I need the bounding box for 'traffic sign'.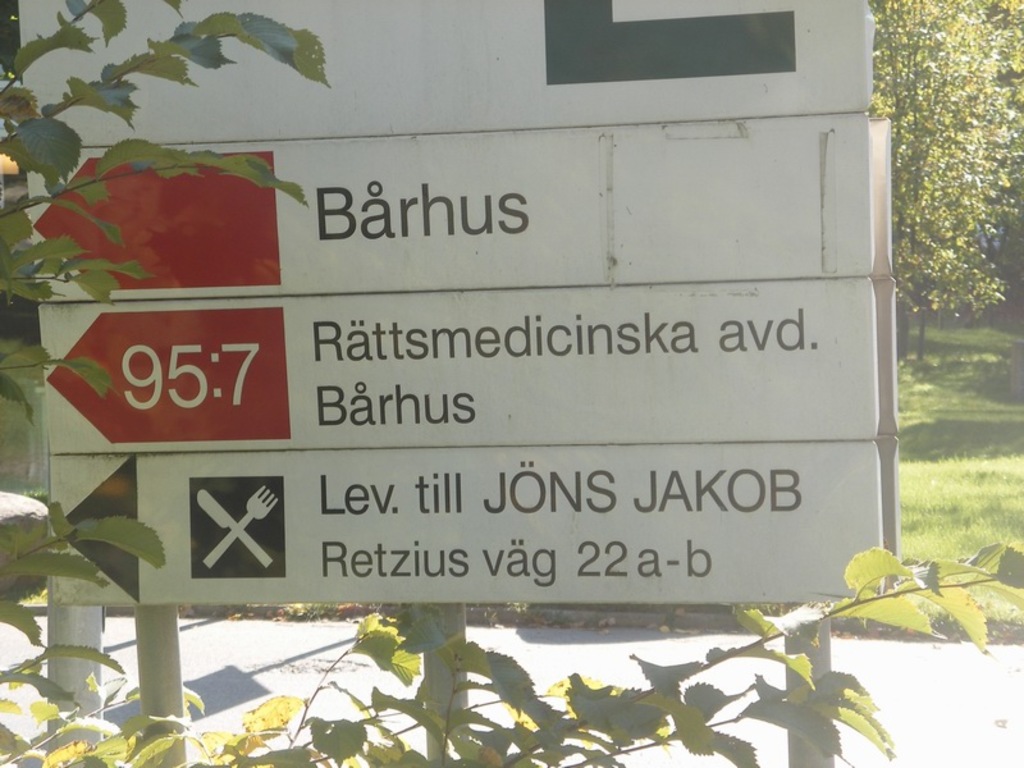
Here it is: x1=20, y1=0, x2=900, y2=609.
